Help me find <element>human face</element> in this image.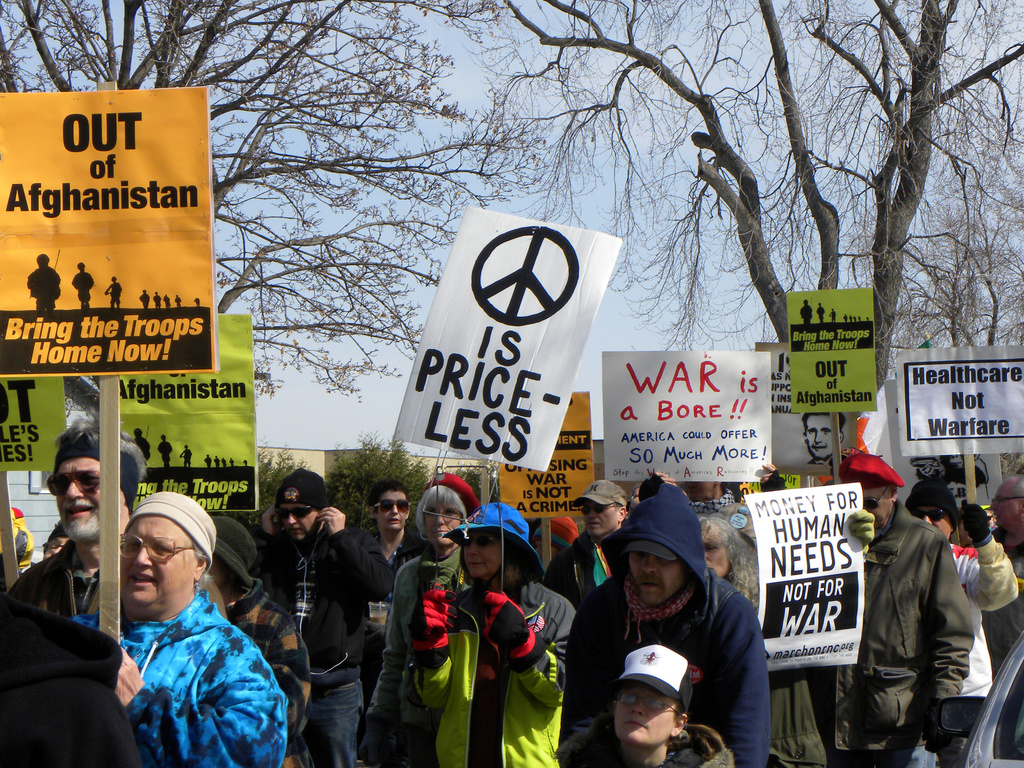
Found it: 423:501:461:540.
